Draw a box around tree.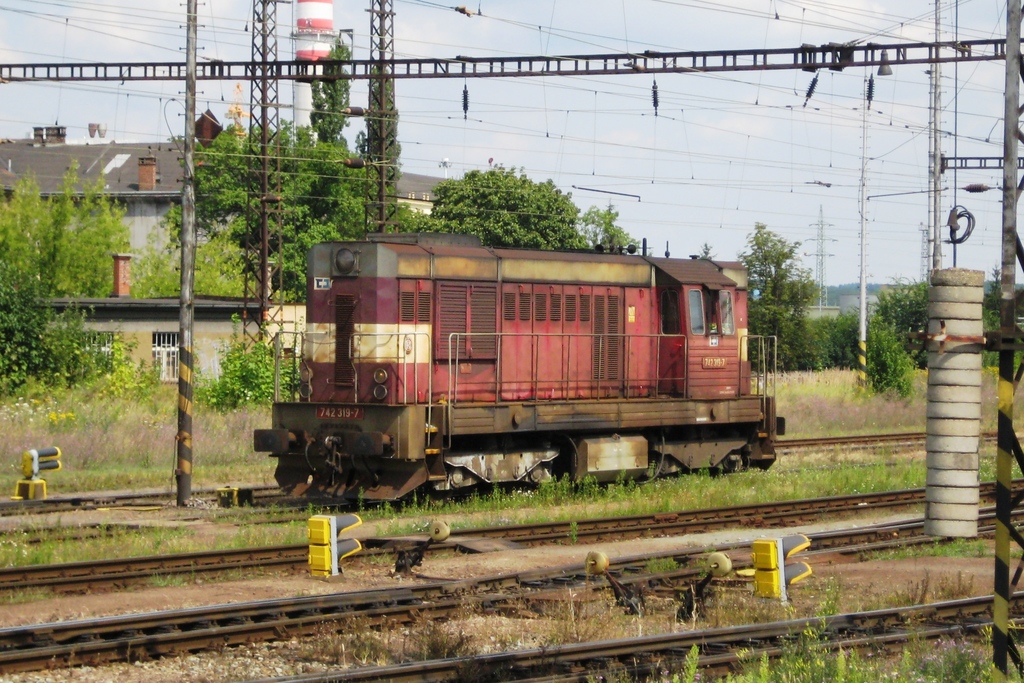
122,200,296,302.
